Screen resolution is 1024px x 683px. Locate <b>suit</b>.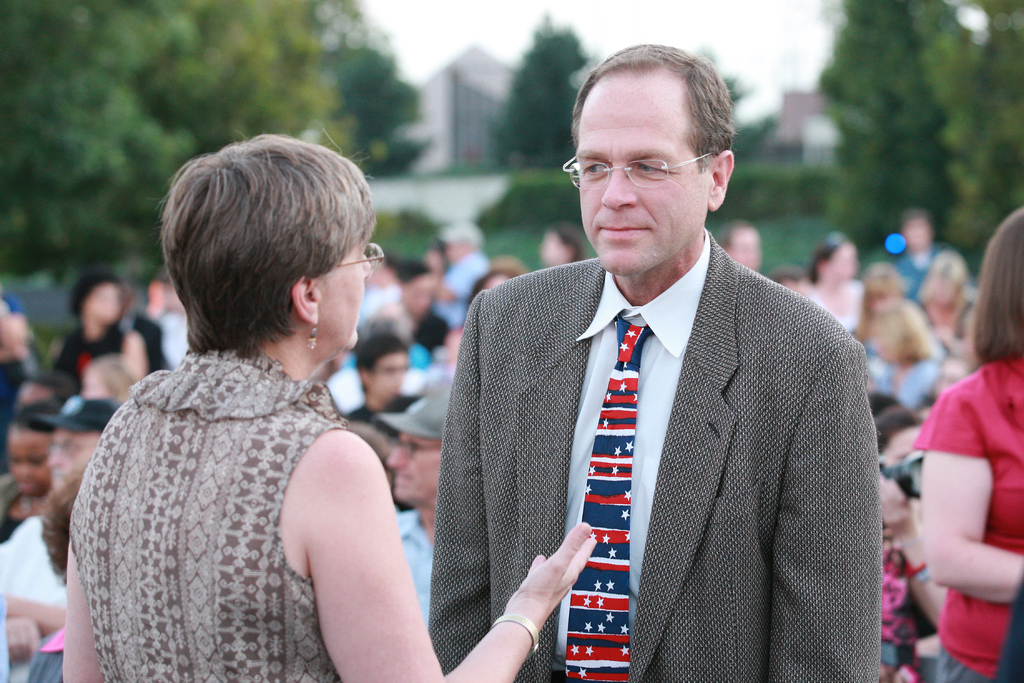
bbox=[424, 227, 879, 682].
